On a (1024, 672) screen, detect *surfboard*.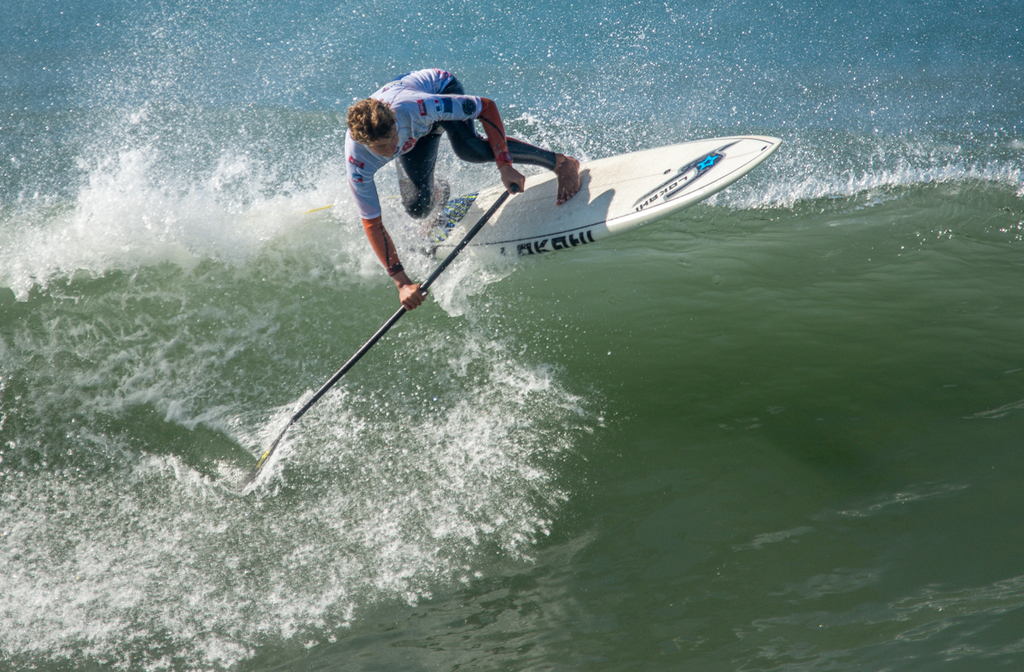
408,130,777,264.
